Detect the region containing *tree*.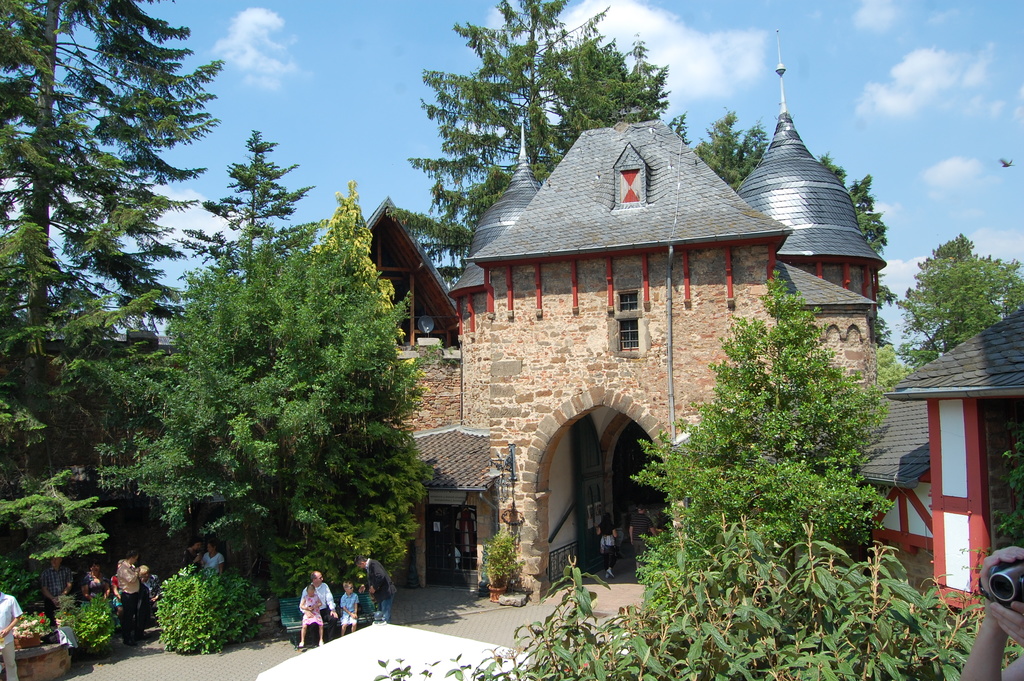
{"left": 394, "top": 0, "right": 671, "bottom": 263}.
